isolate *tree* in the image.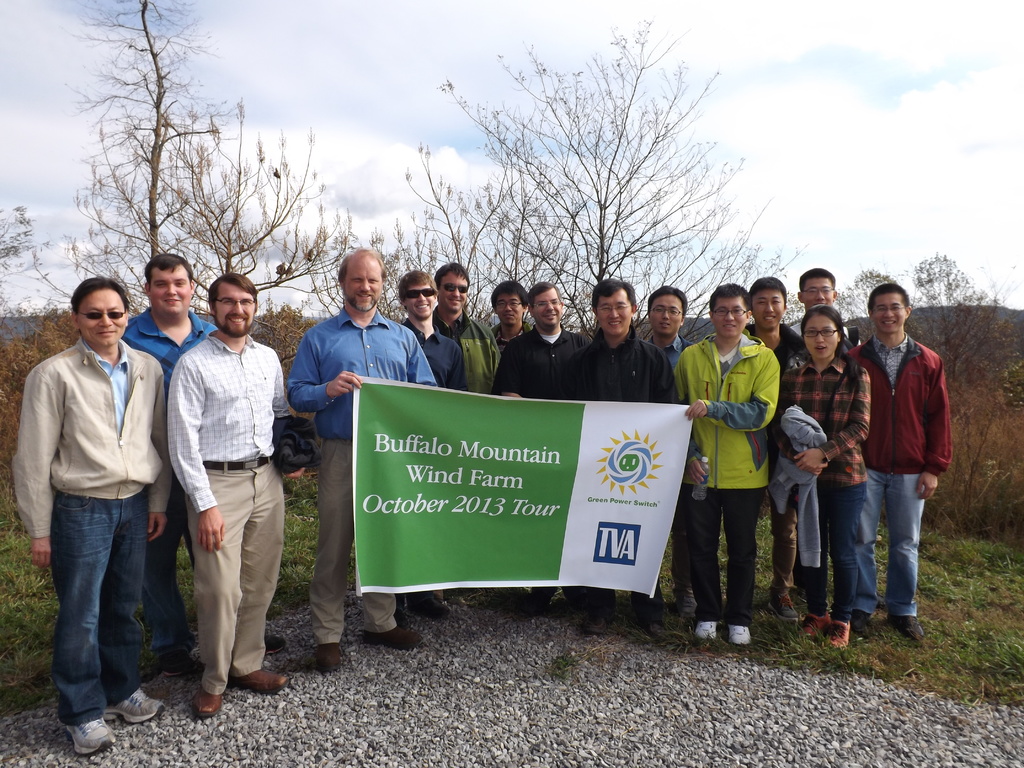
Isolated region: 409 57 771 325.
